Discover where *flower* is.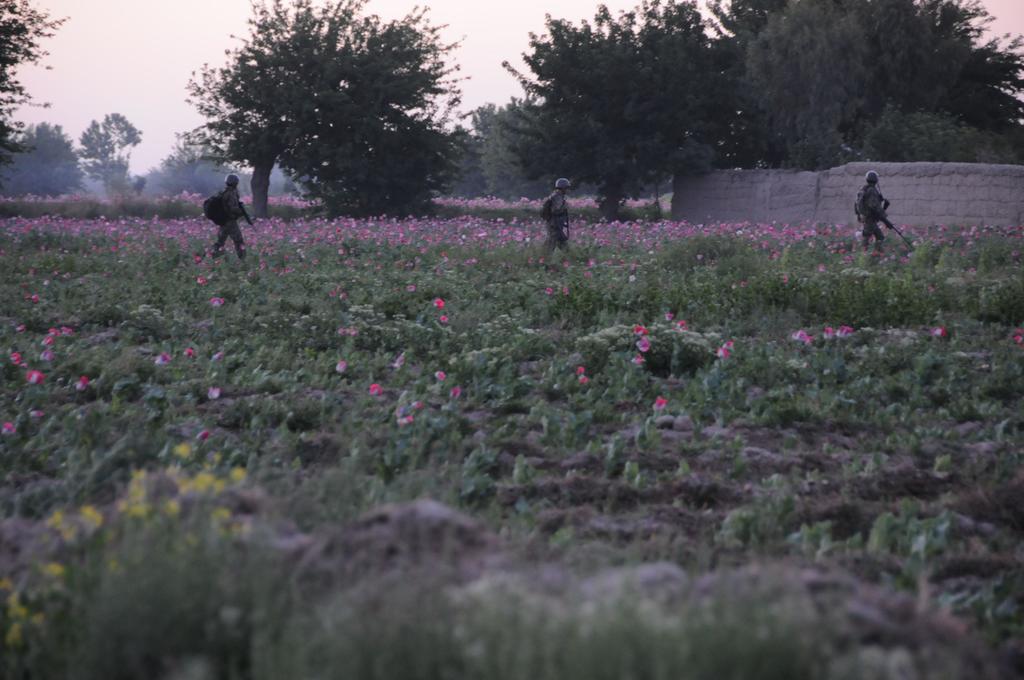
Discovered at <box>547,285,553,294</box>.
